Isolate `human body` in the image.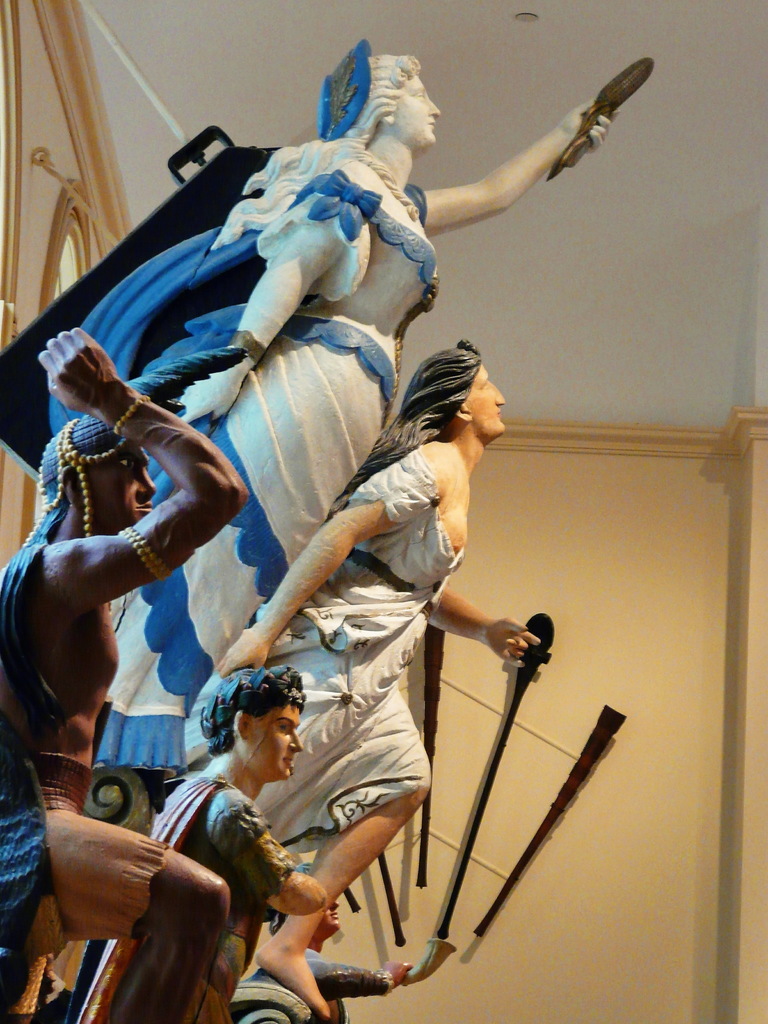
Isolated region: crop(72, 659, 314, 1023).
